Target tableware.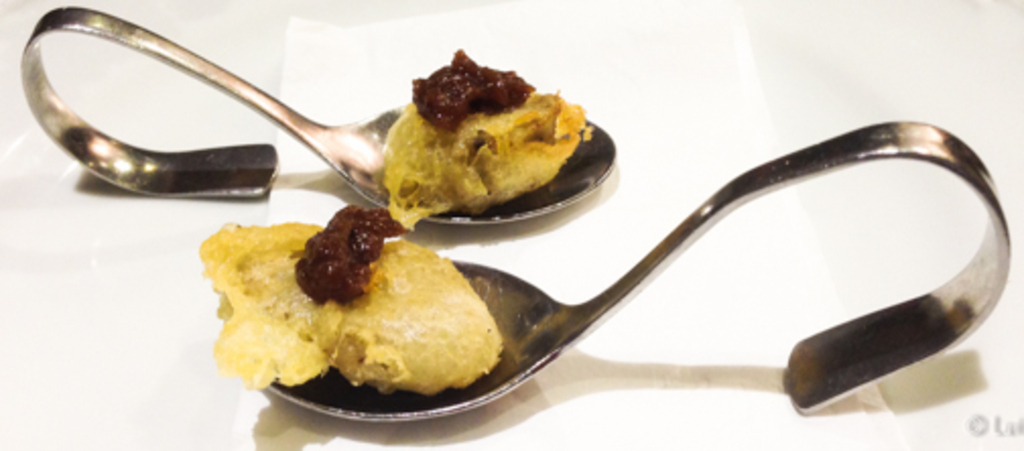
Target region: bbox=(20, 2, 620, 228).
